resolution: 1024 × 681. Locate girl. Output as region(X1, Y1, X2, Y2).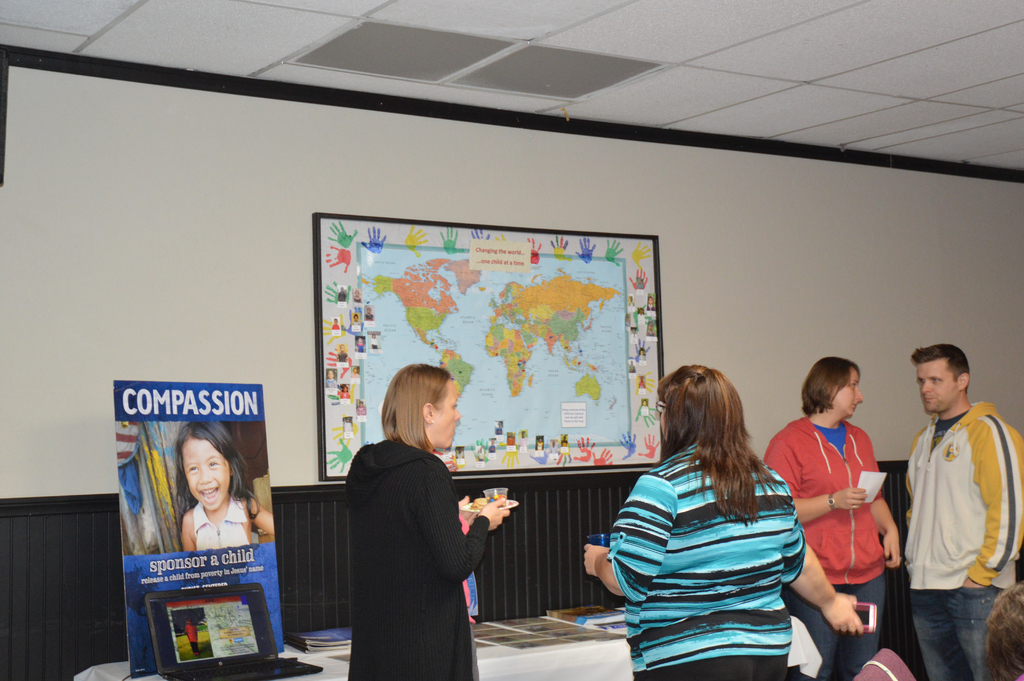
region(179, 418, 277, 554).
